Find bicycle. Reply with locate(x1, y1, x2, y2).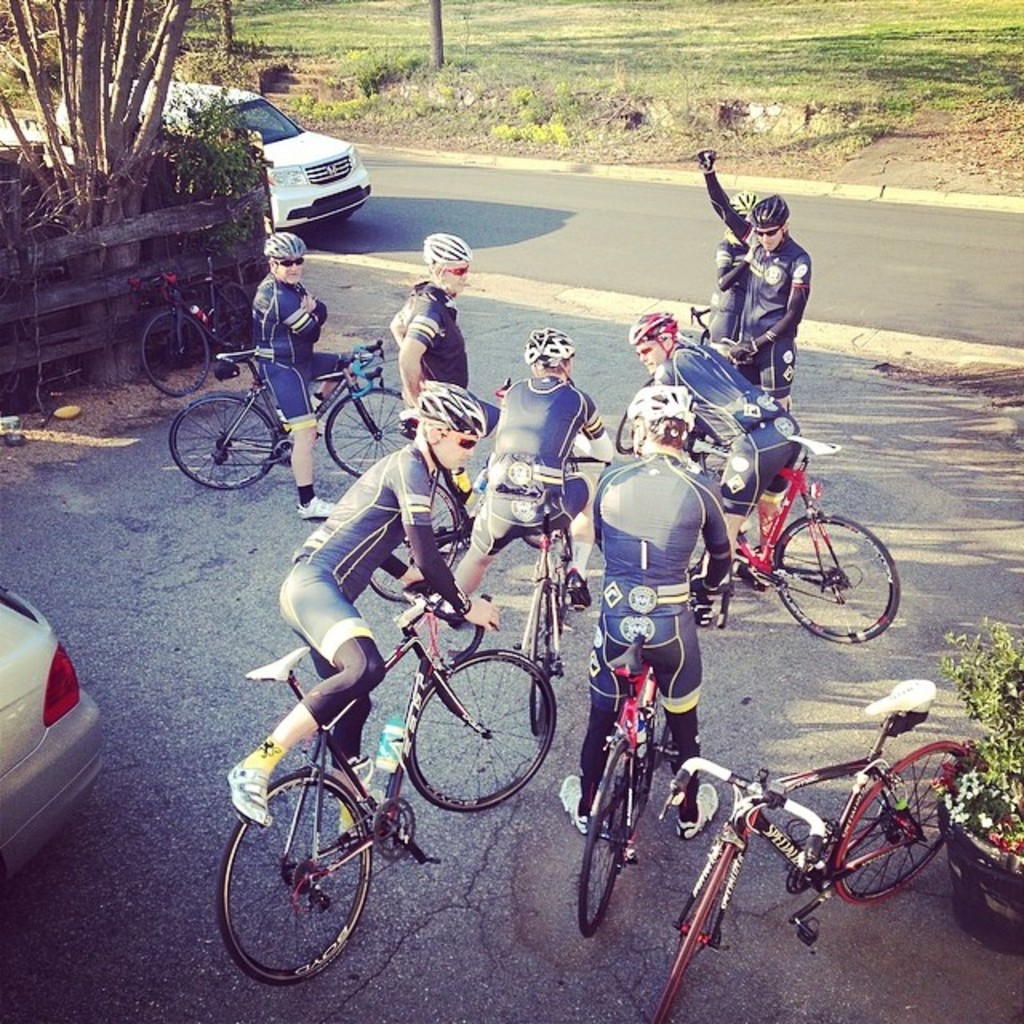
locate(672, 422, 899, 678).
